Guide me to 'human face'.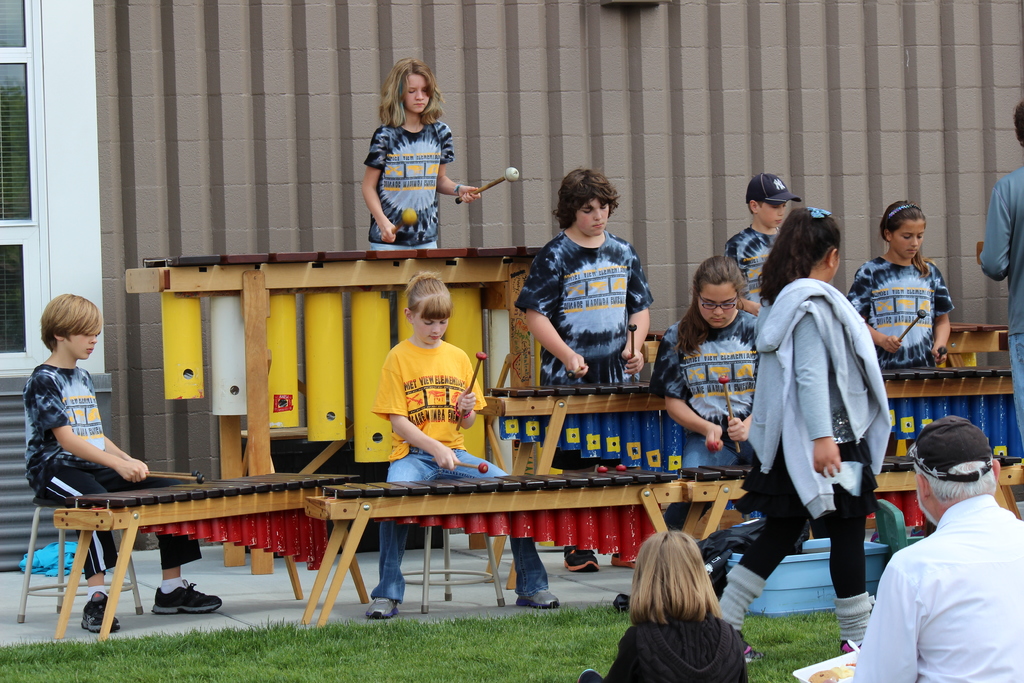
Guidance: (left=697, top=258, right=771, bottom=324).
